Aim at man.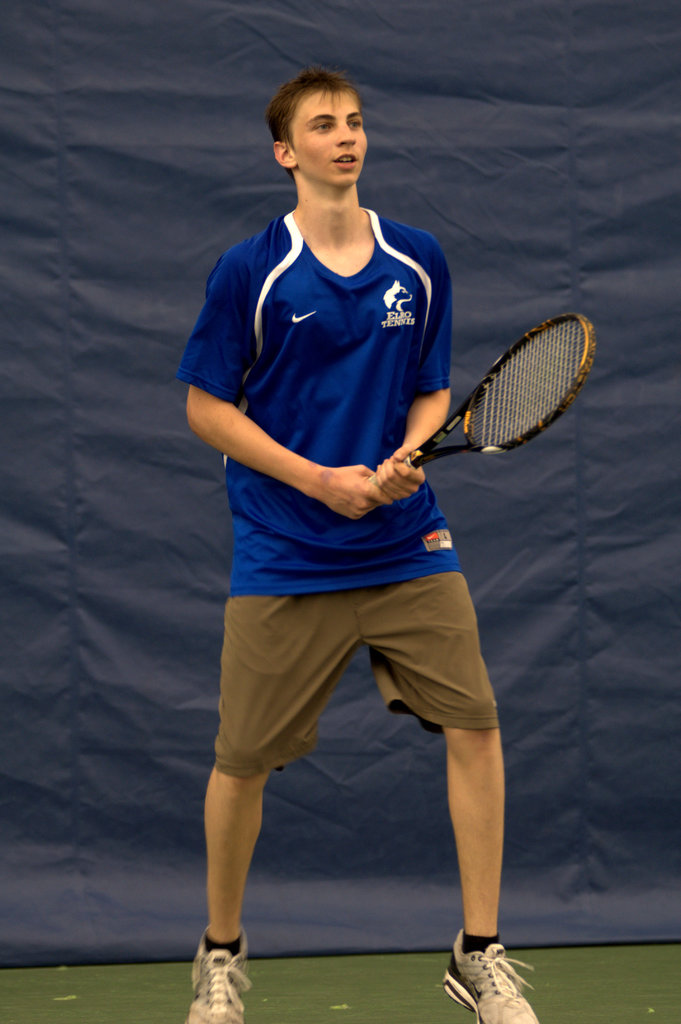
Aimed at 170,61,543,1023.
